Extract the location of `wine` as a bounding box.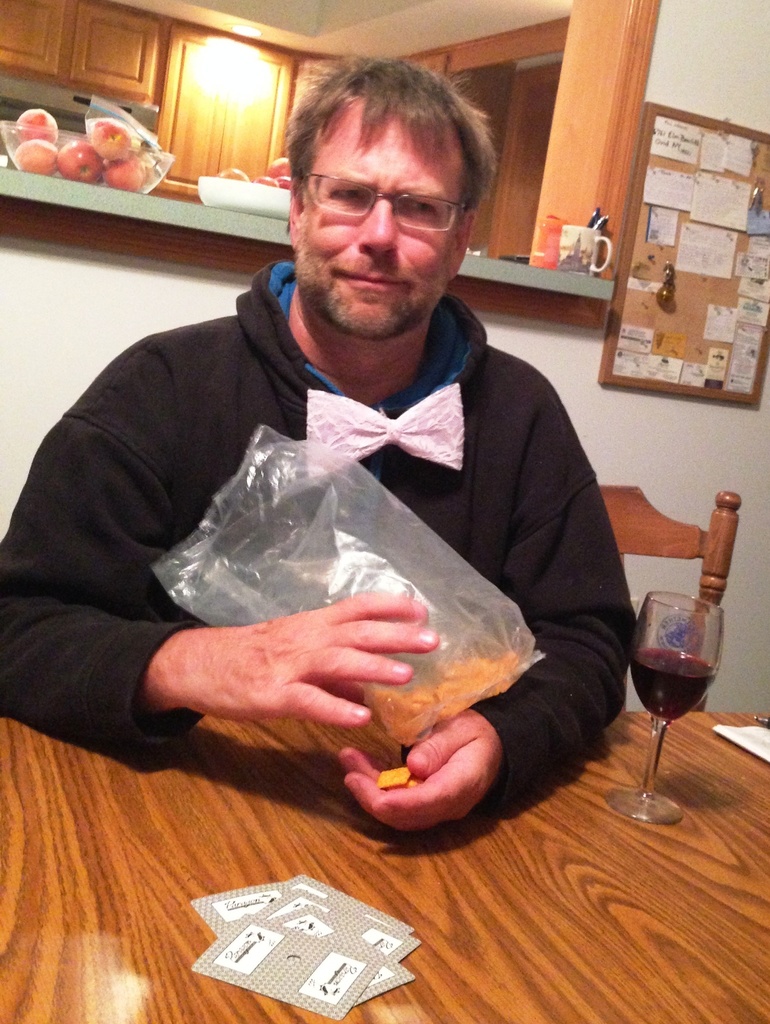
[631, 650, 713, 719].
